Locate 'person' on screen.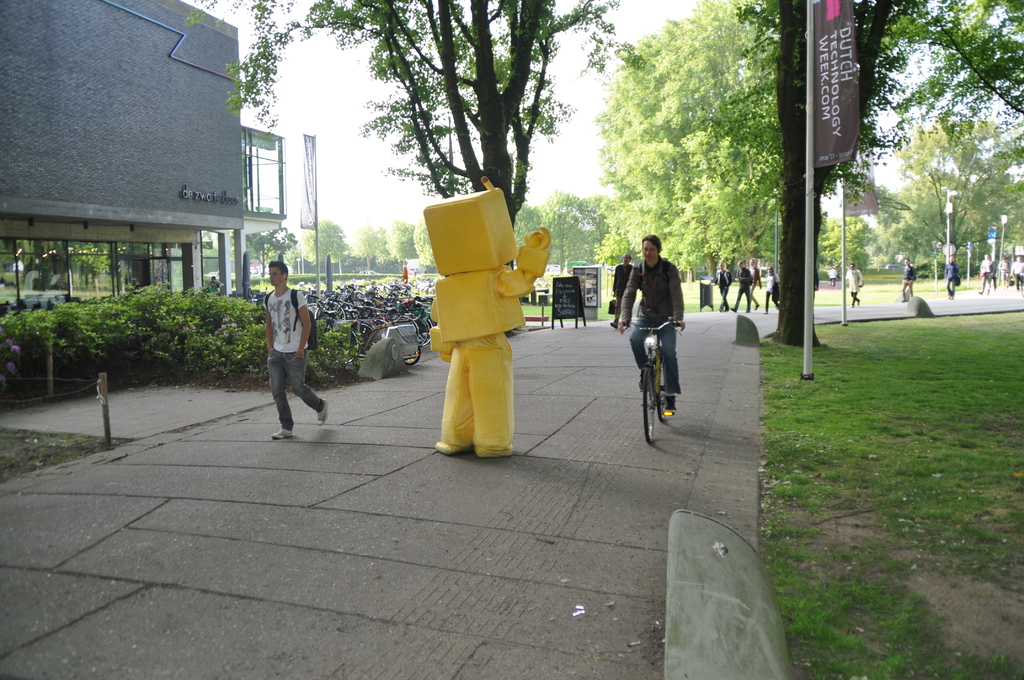
On screen at l=423, t=176, r=550, b=461.
